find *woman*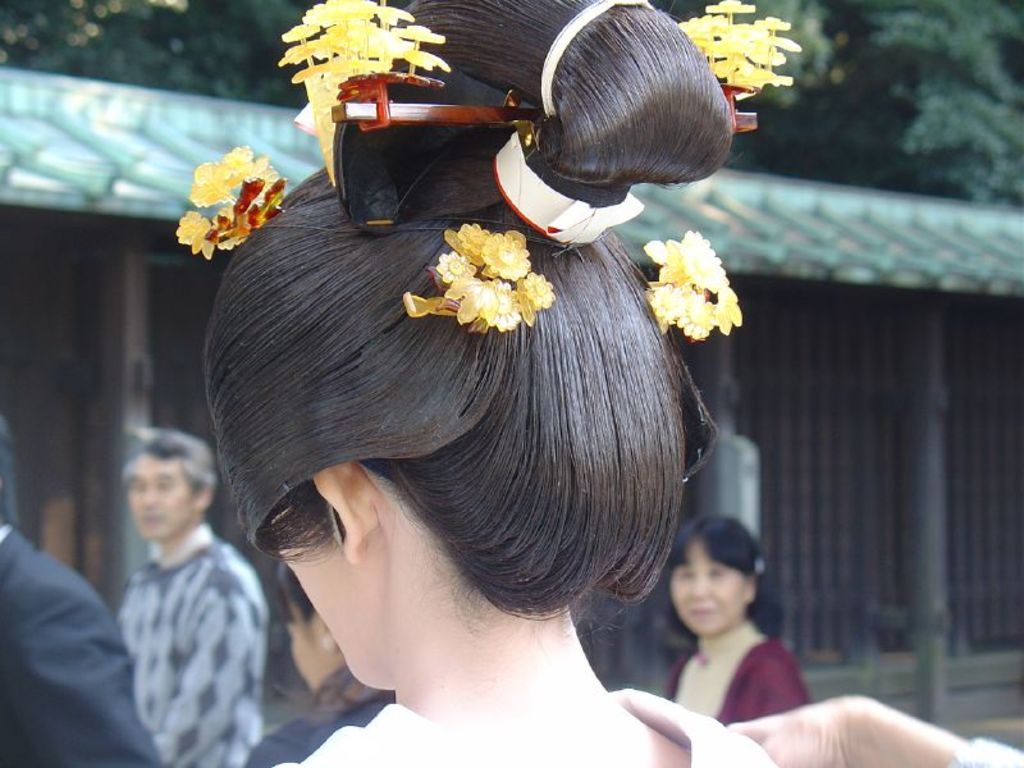
bbox=(216, 0, 863, 767)
